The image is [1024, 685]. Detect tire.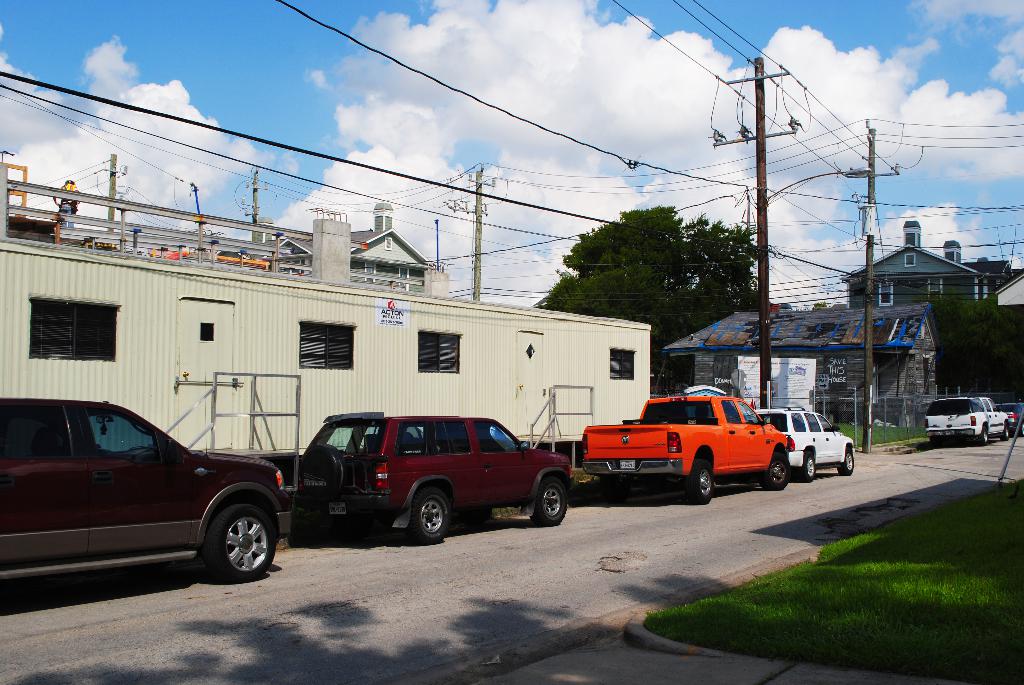
Detection: box(837, 443, 853, 476).
